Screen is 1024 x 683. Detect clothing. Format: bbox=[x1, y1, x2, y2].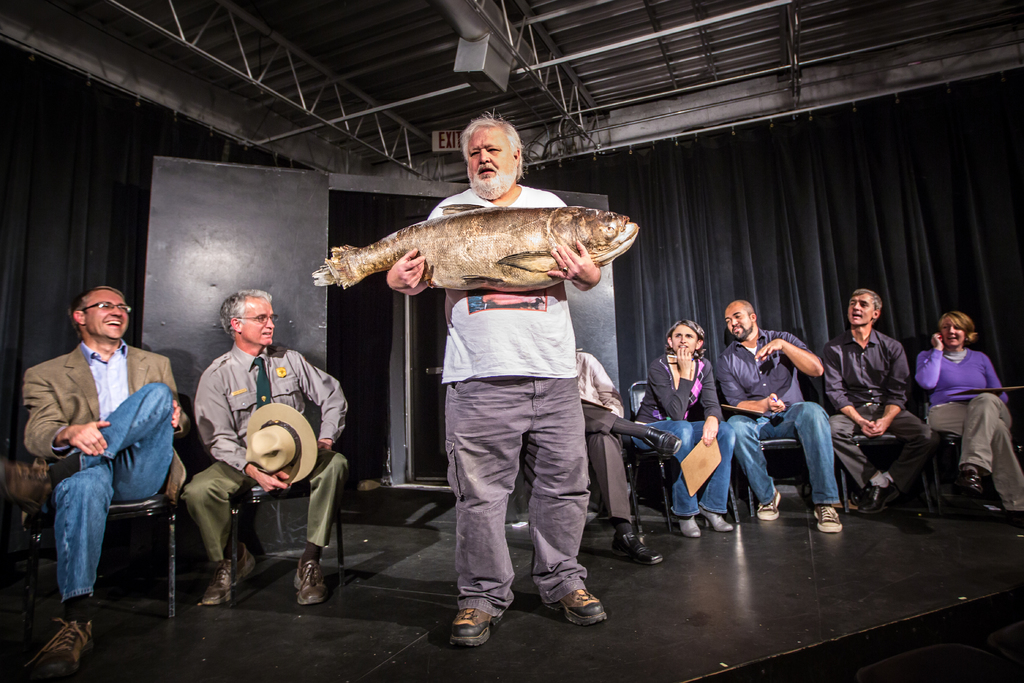
bbox=[186, 458, 353, 568].
